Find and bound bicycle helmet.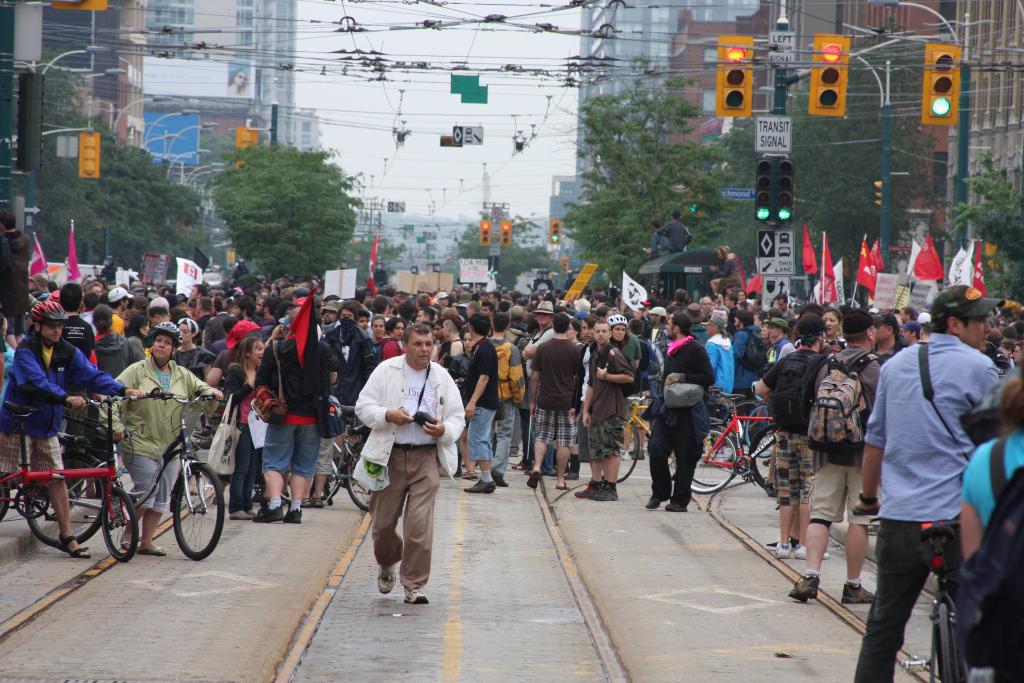
Bound: (x1=30, y1=297, x2=70, y2=325).
